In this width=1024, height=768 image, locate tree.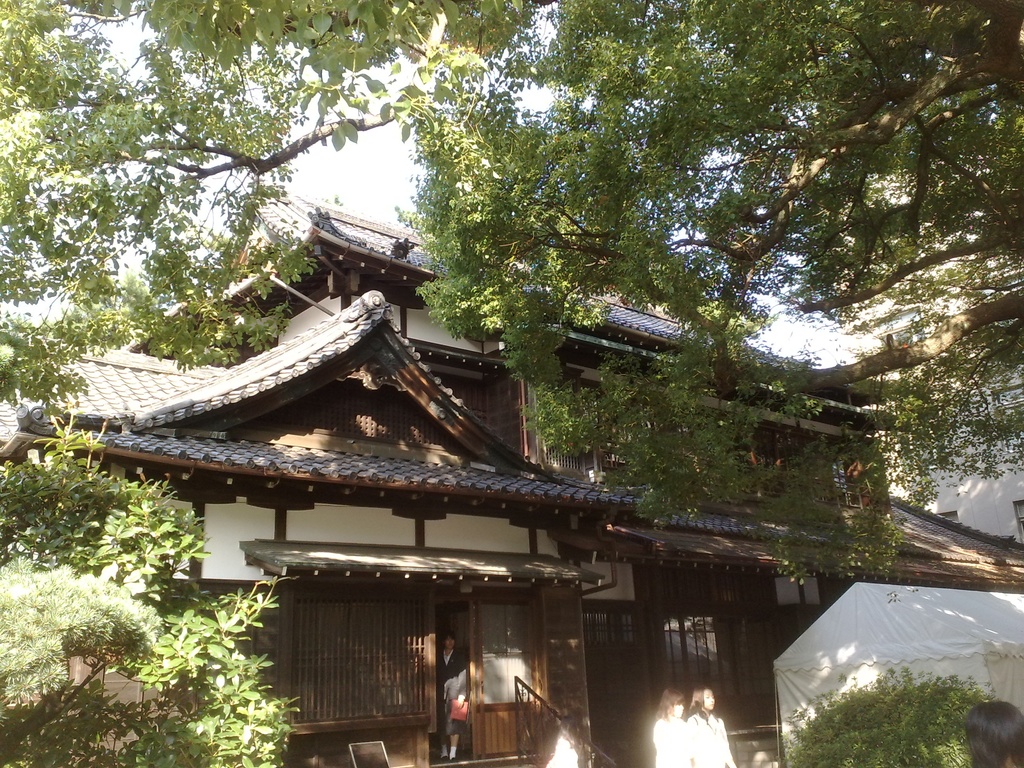
Bounding box: crop(0, 426, 300, 767).
